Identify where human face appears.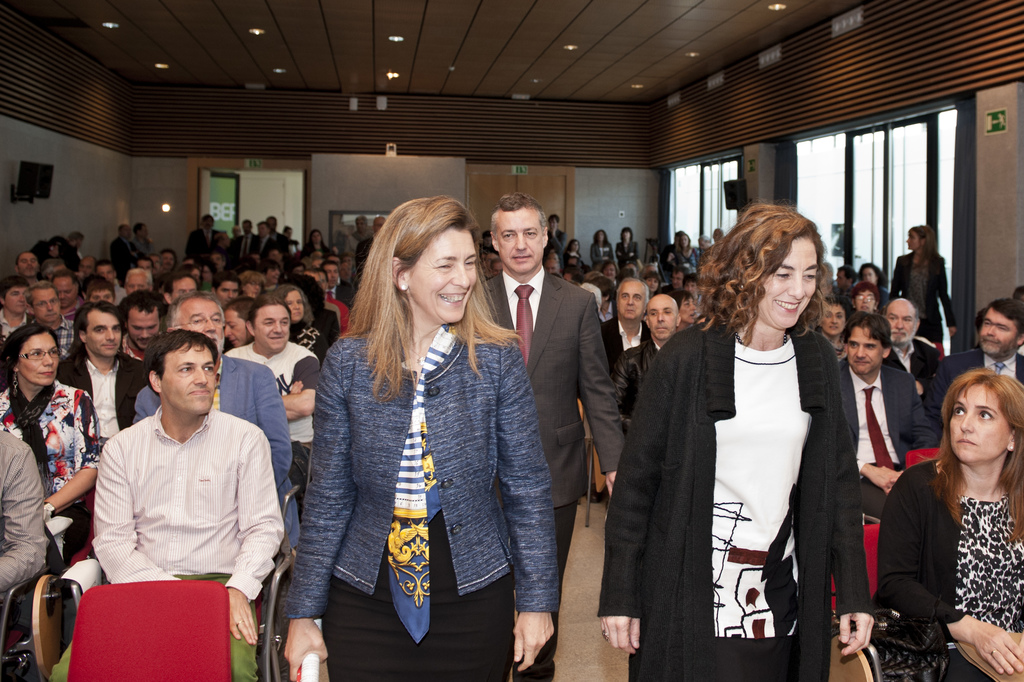
Appears at 124,273,153,295.
